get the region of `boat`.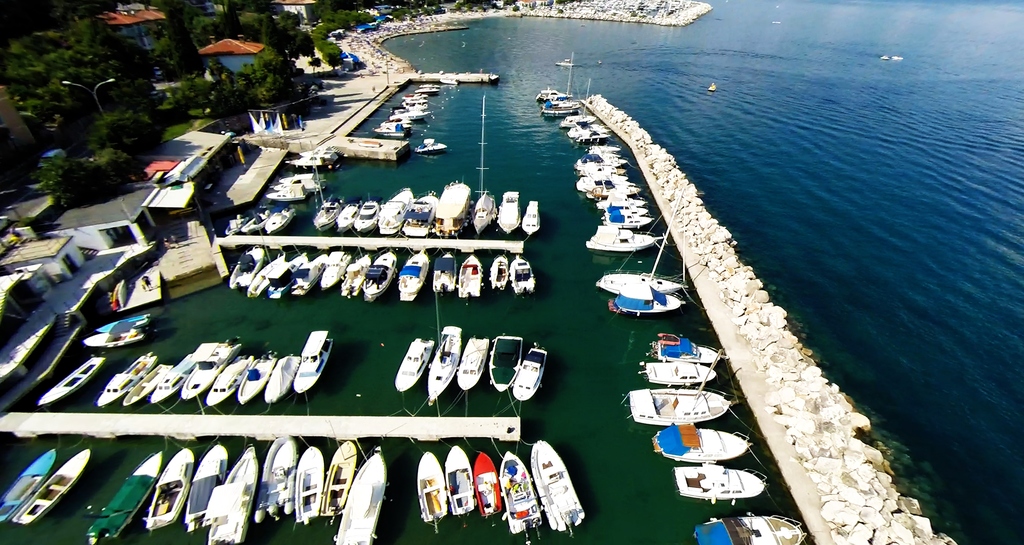
[262,258,303,294].
